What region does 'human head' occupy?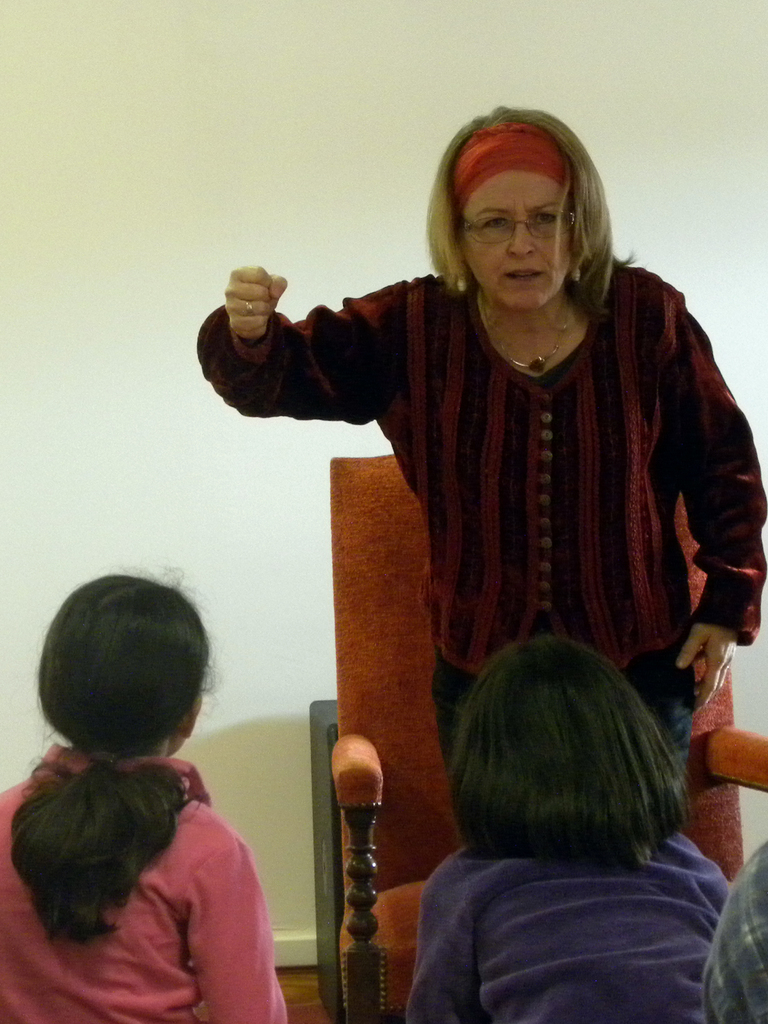
rect(445, 108, 593, 307).
